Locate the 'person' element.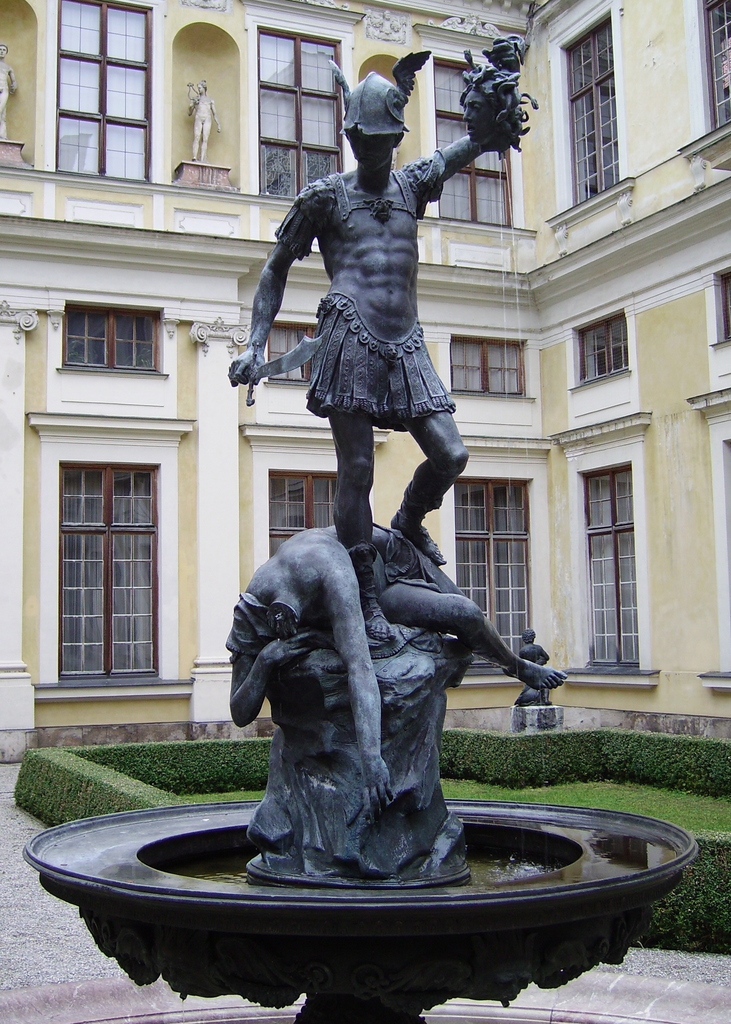
Element bbox: bbox=[227, 46, 527, 650].
